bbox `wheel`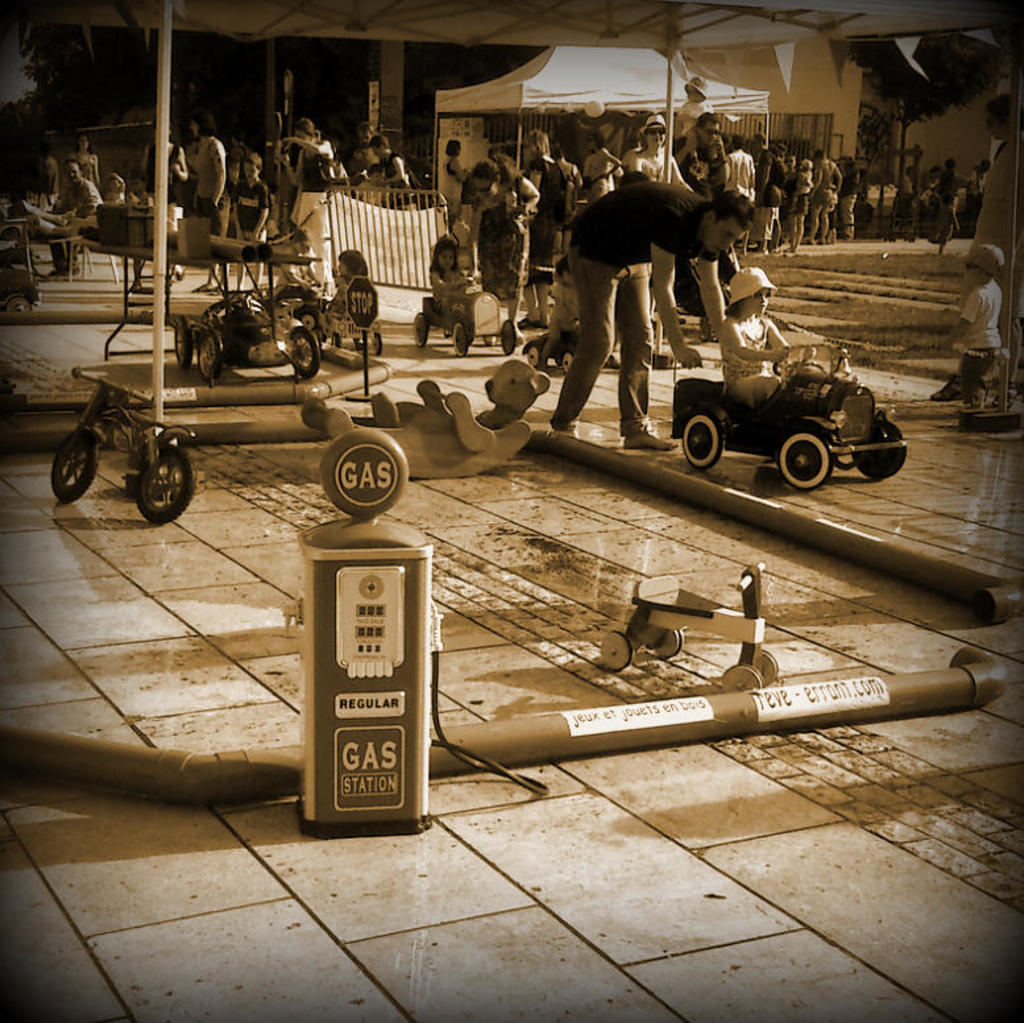
x1=50 y1=426 x2=101 y2=504
